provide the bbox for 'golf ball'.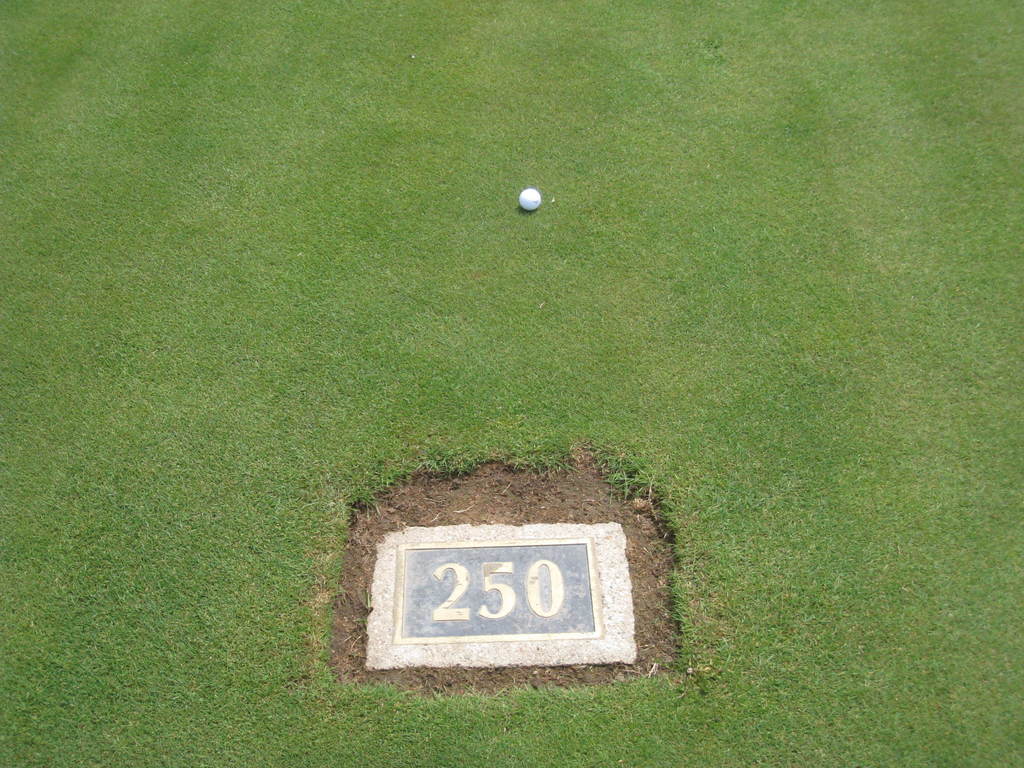
detection(516, 183, 546, 212).
